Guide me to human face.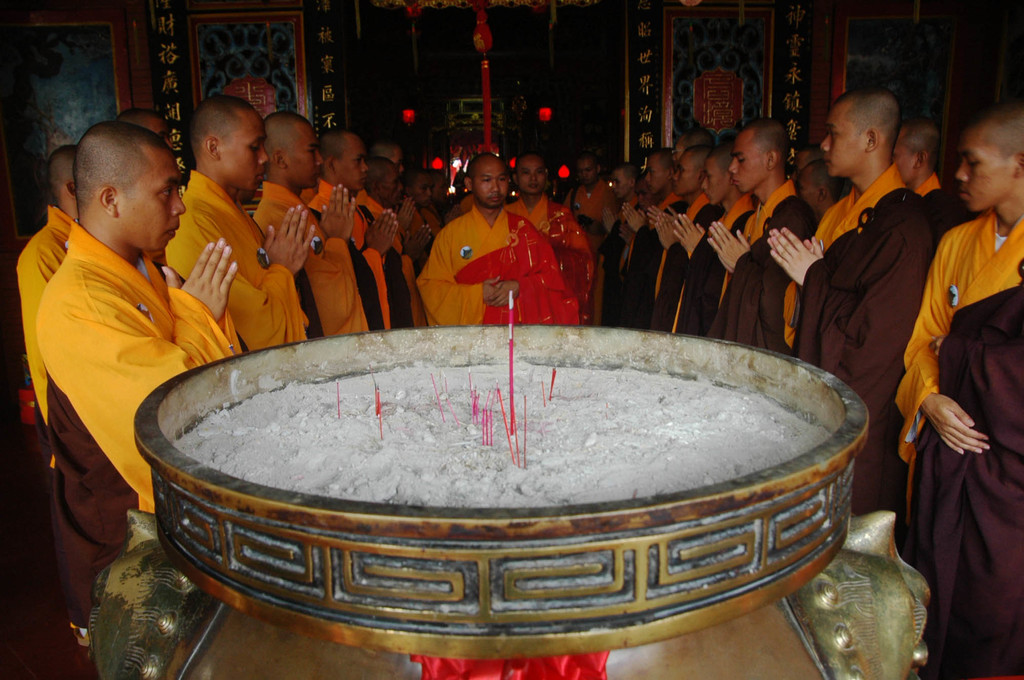
Guidance: bbox=[285, 124, 319, 184].
